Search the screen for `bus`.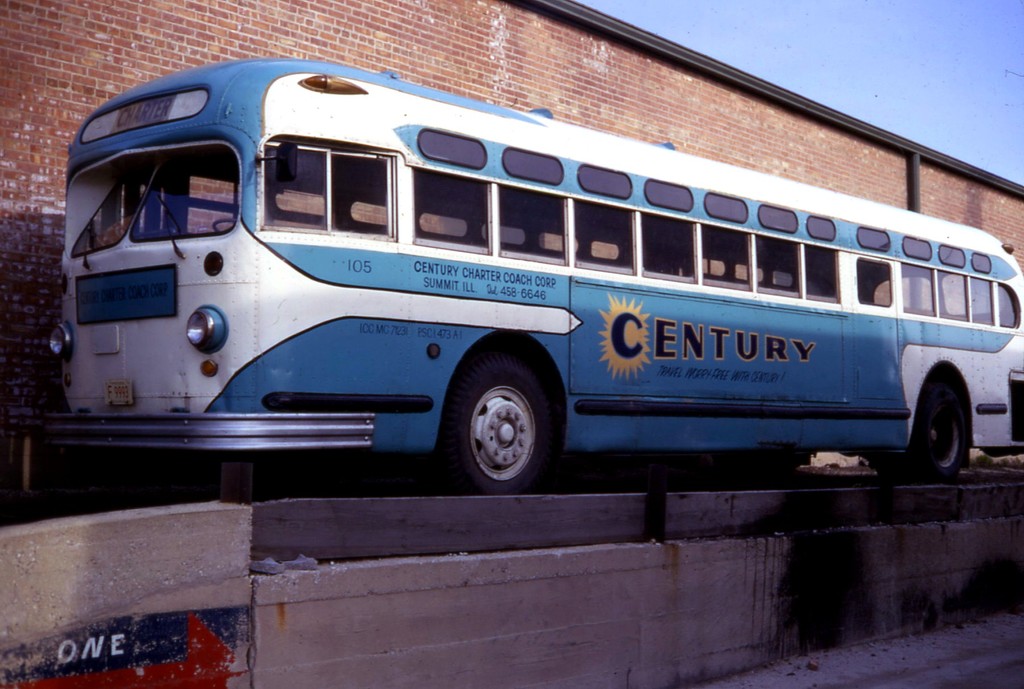
Found at (x1=50, y1=60, x2=1023, y2=494).
